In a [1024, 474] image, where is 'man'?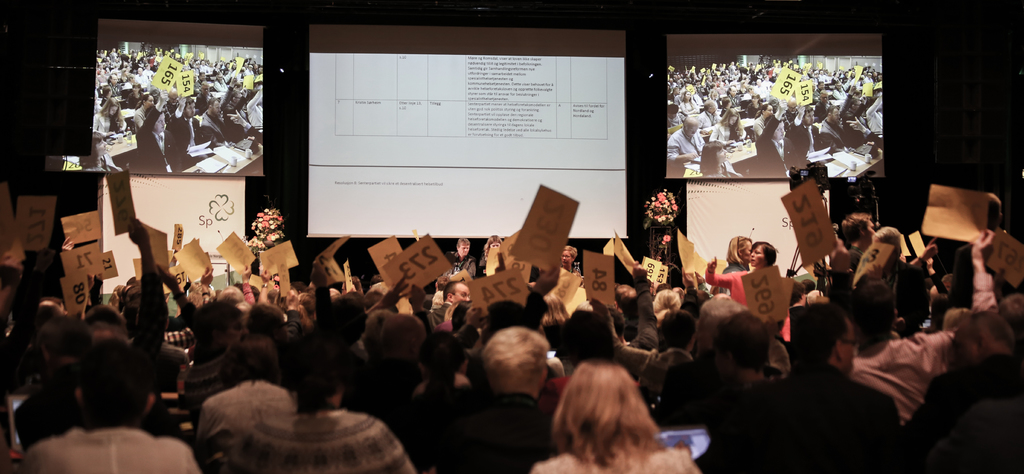
rect(18, 352, 202, 473).
